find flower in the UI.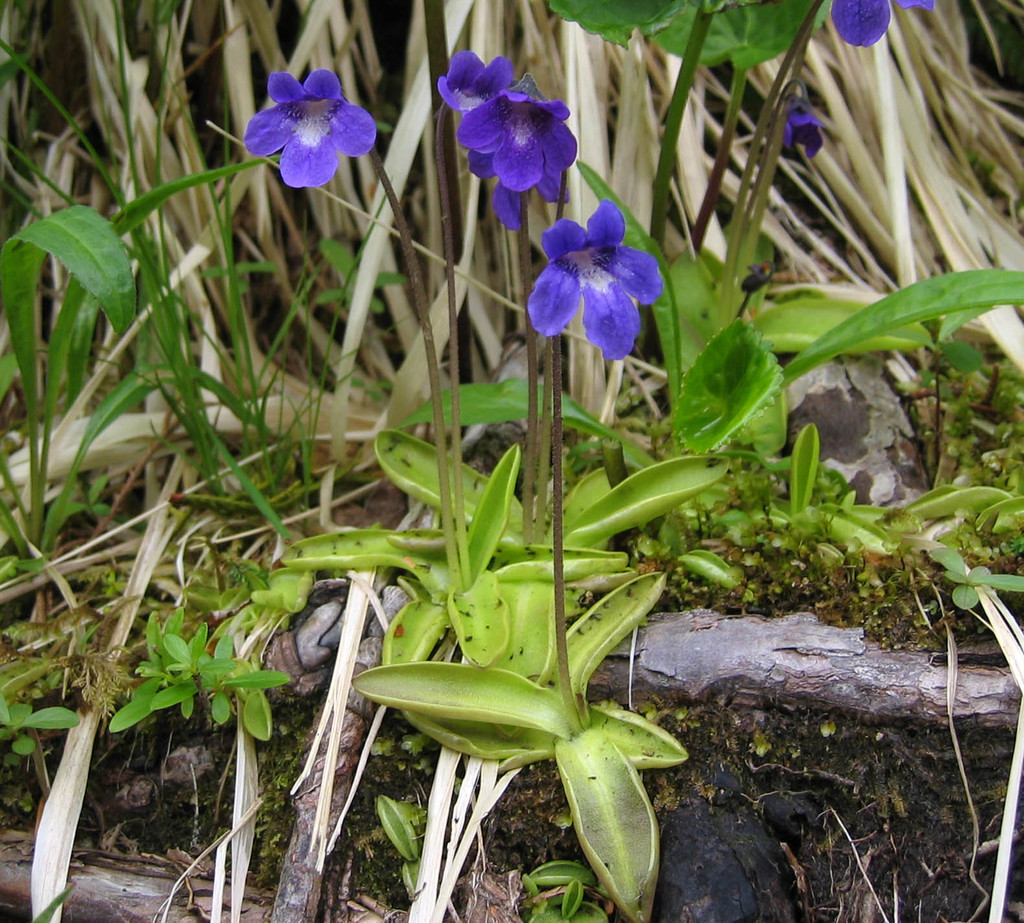
UI element at 519,190,665,367.
